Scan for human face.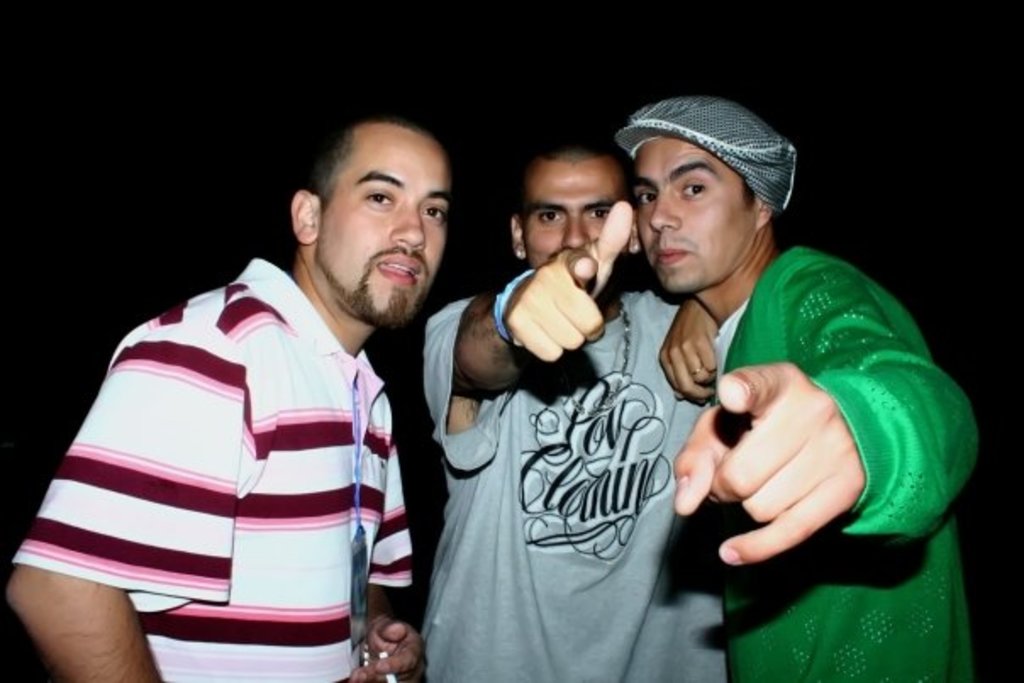
Scan result: [627, 134, 765, 288].
